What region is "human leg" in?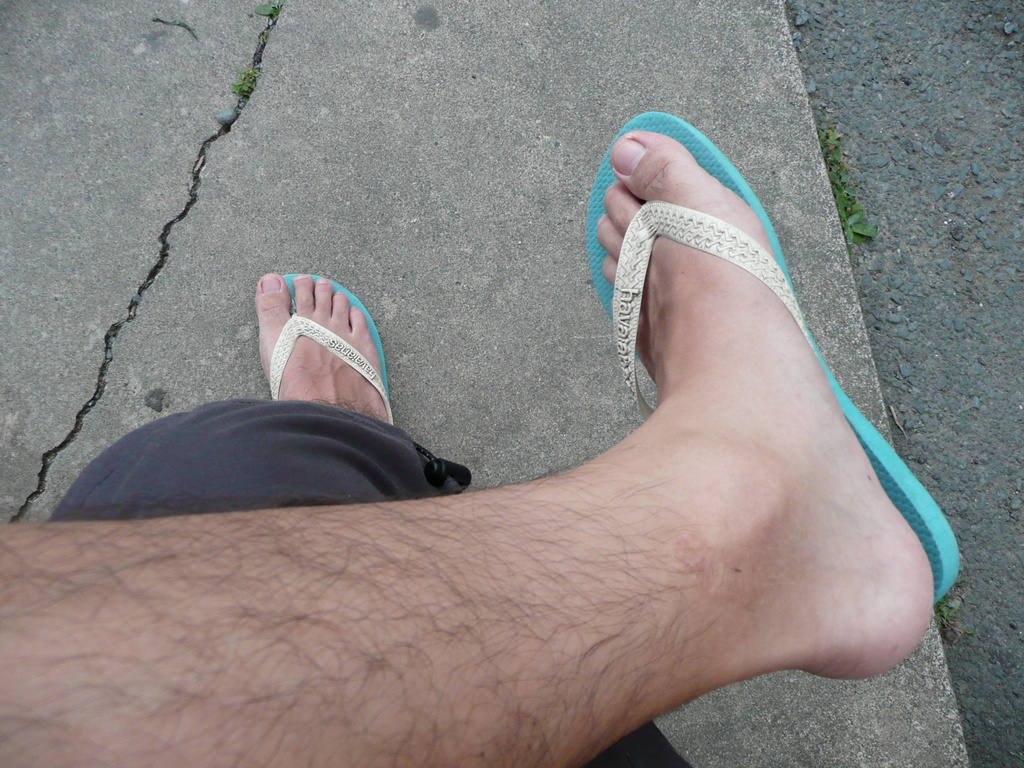
region(46, 268, 692, 767).
